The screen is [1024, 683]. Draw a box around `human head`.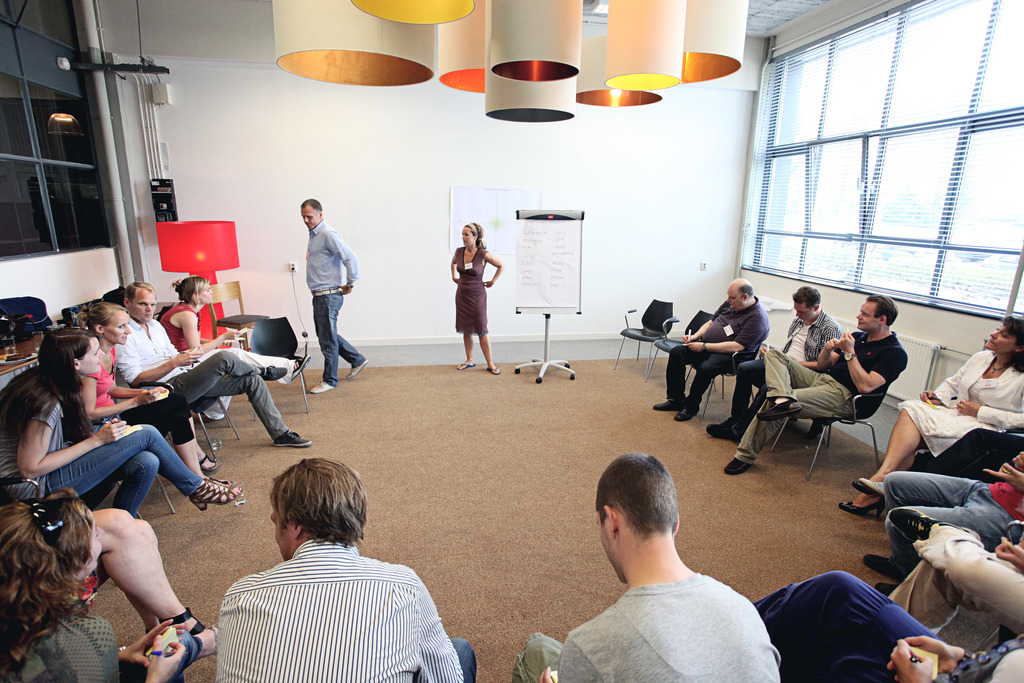
locate(182, 278, 214, 309).
